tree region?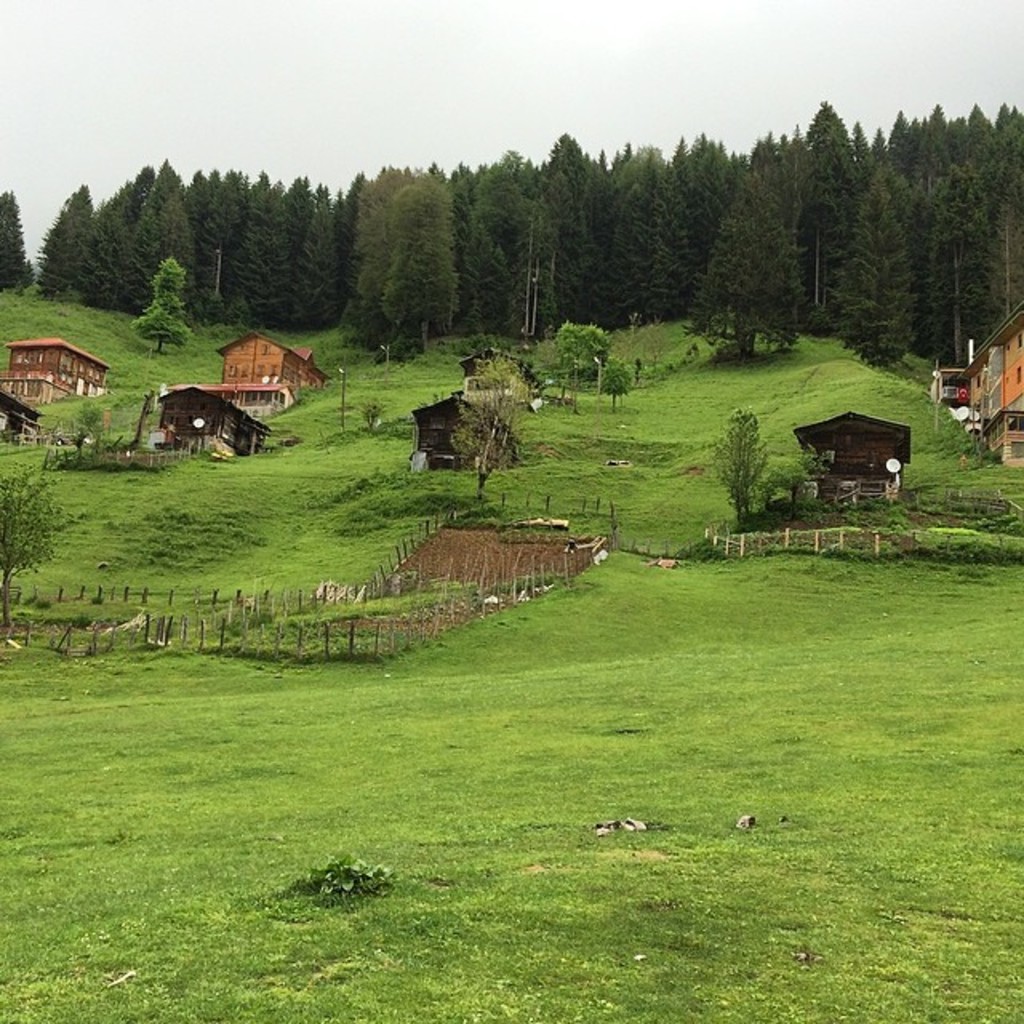
0 461 78 613
